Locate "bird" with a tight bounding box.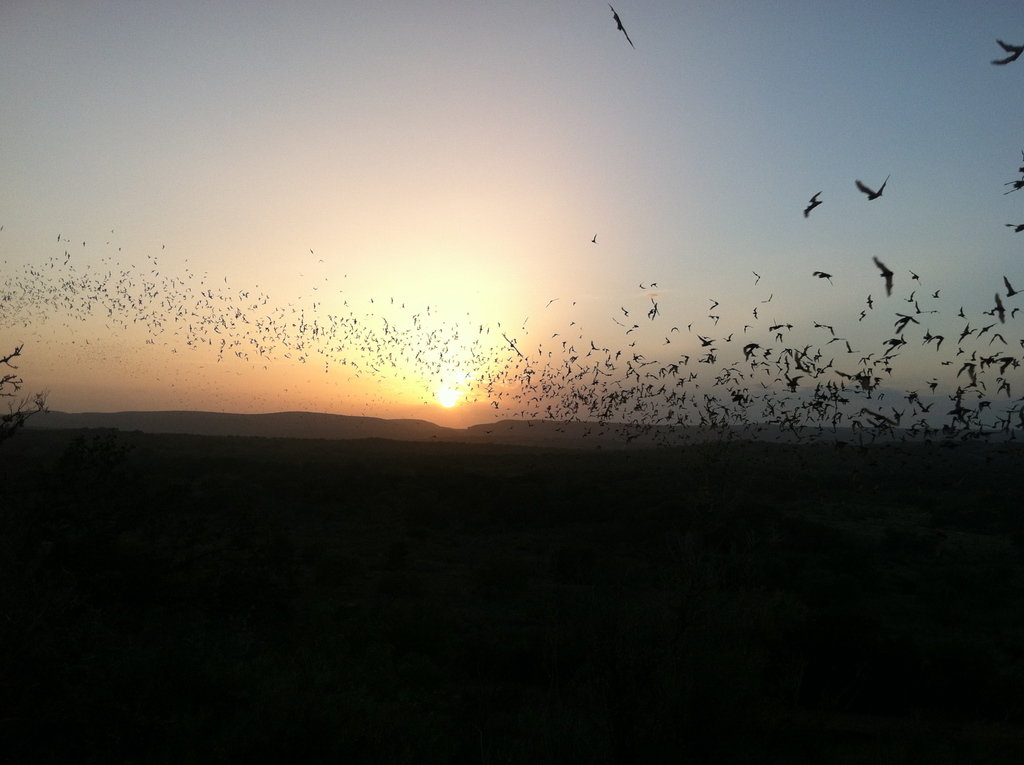
box(751, 307, 758, 323).
